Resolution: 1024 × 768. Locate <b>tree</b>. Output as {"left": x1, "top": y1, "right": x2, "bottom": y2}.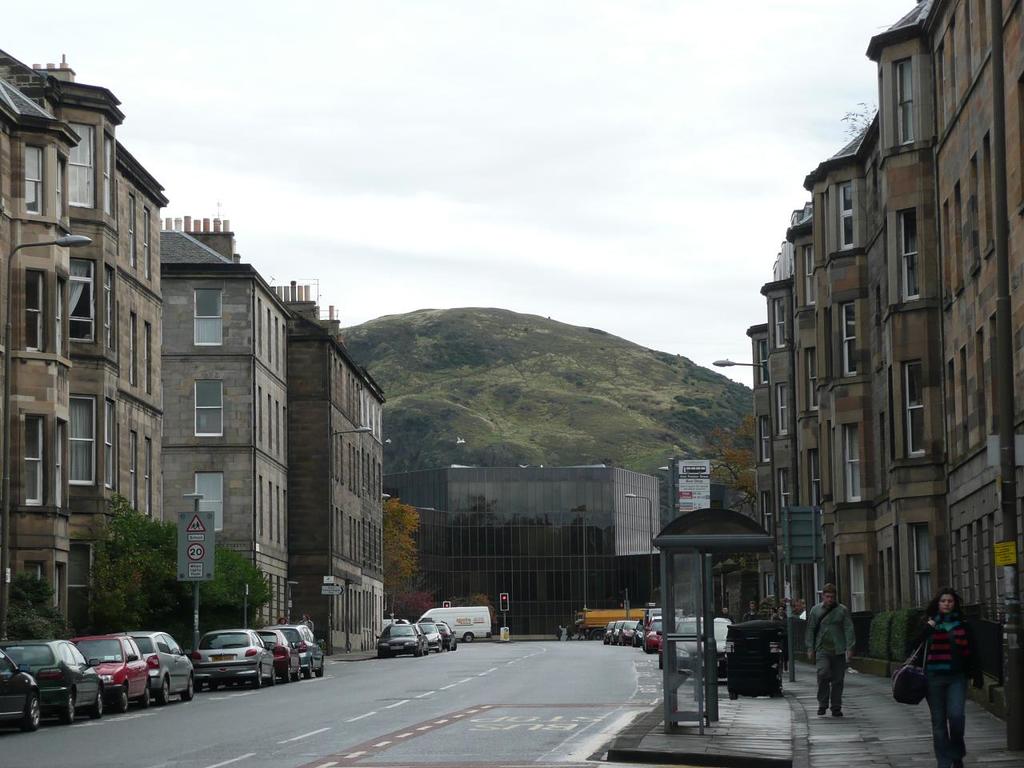
{"left": 0, "top": 570, "right": 70, "bottom": 642}.
